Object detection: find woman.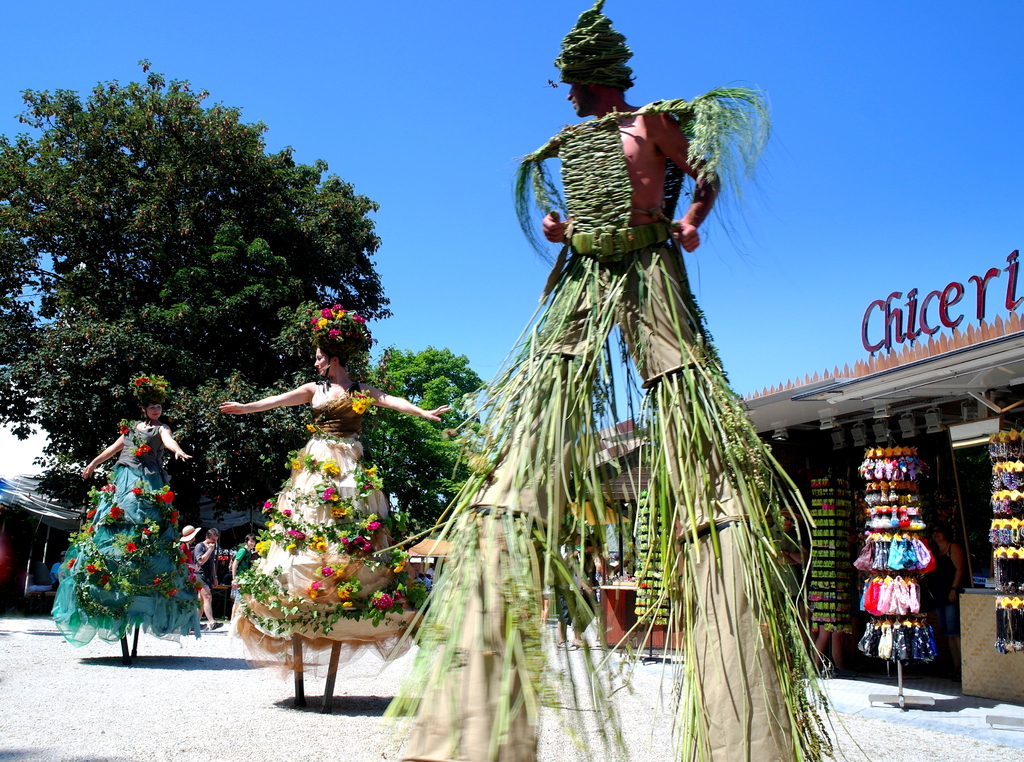
rect(212, 325, 455, 641).
